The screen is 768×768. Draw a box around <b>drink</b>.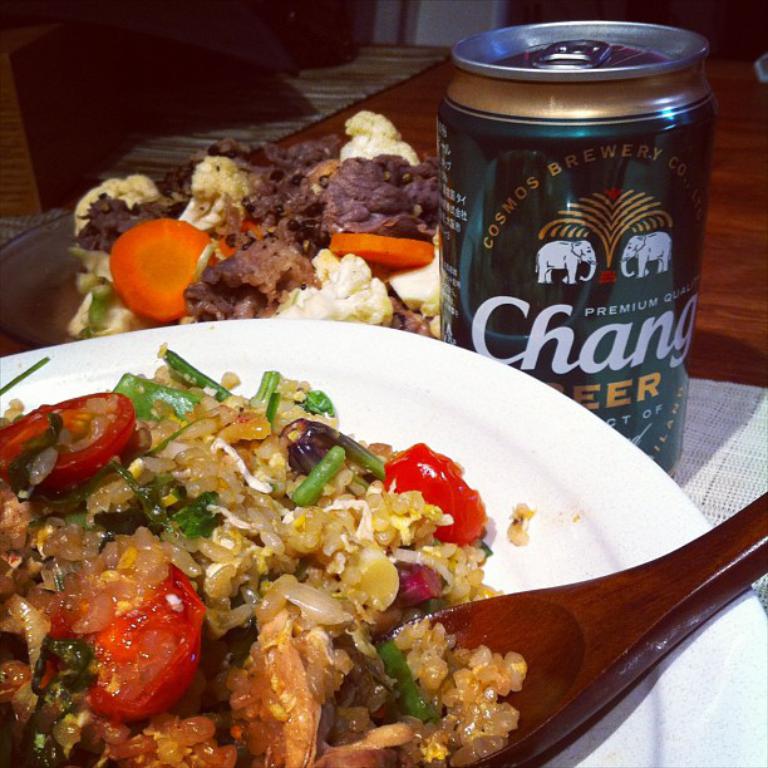
[428,9,718,471].
